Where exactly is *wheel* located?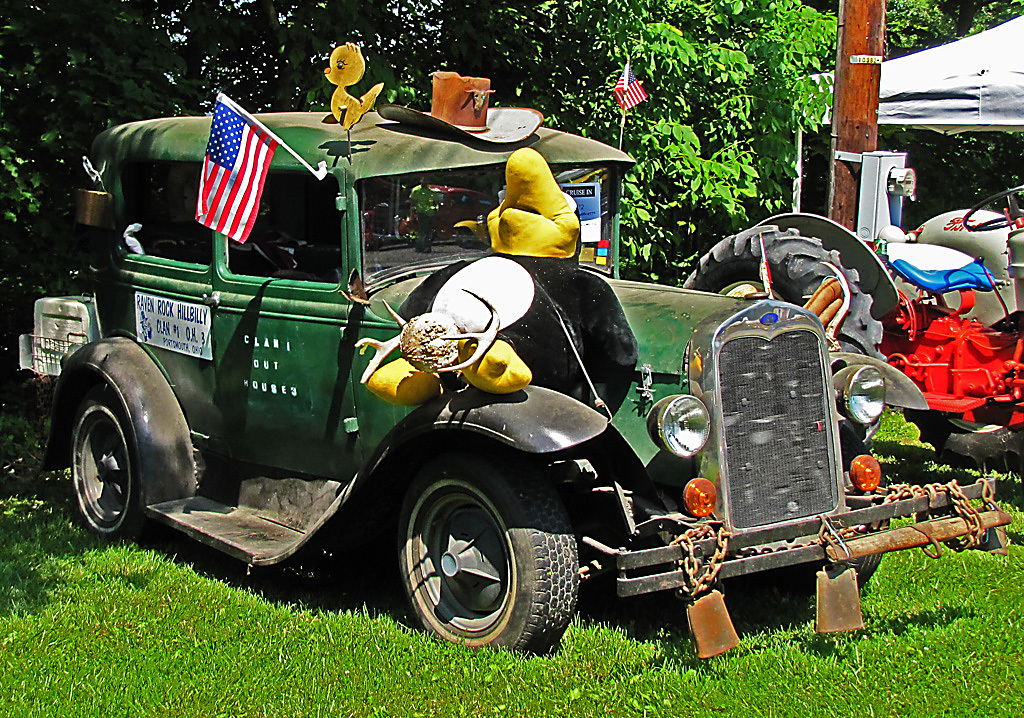
Its bounding box is BBox(771, 479, 889, 598).
